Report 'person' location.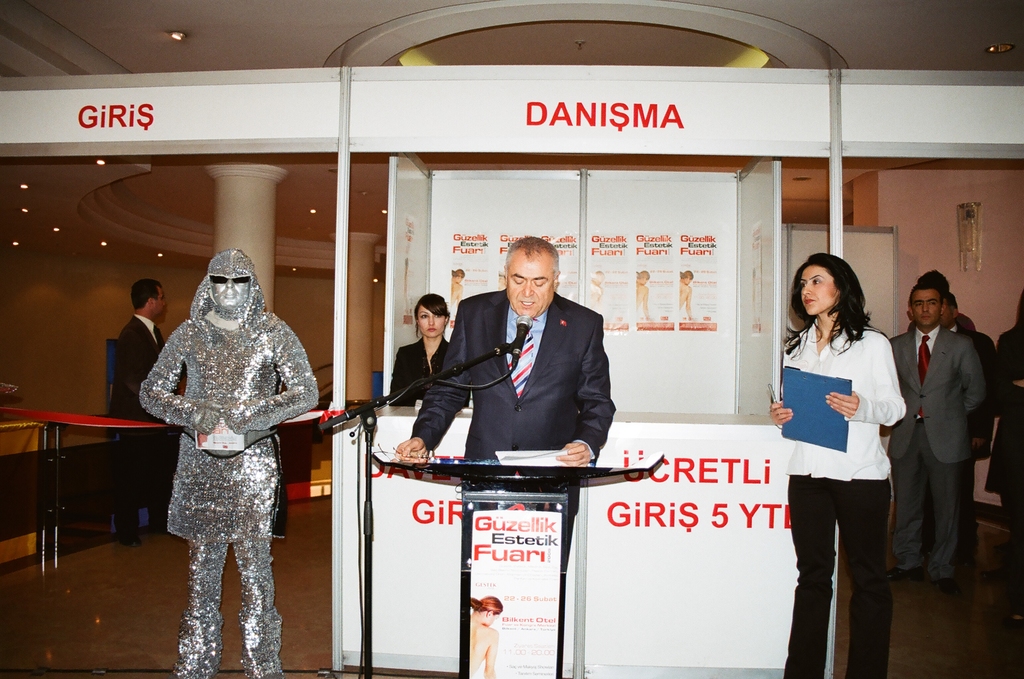
Report: {"x1": 389, "y1": 230, "x2": 614, "y2": 580}.
